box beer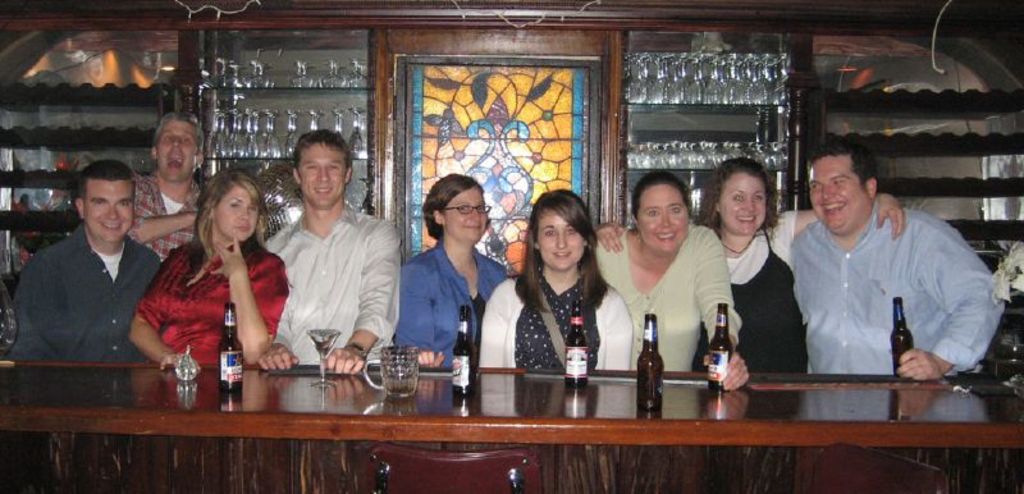
<box>891,293,918,381</box>
